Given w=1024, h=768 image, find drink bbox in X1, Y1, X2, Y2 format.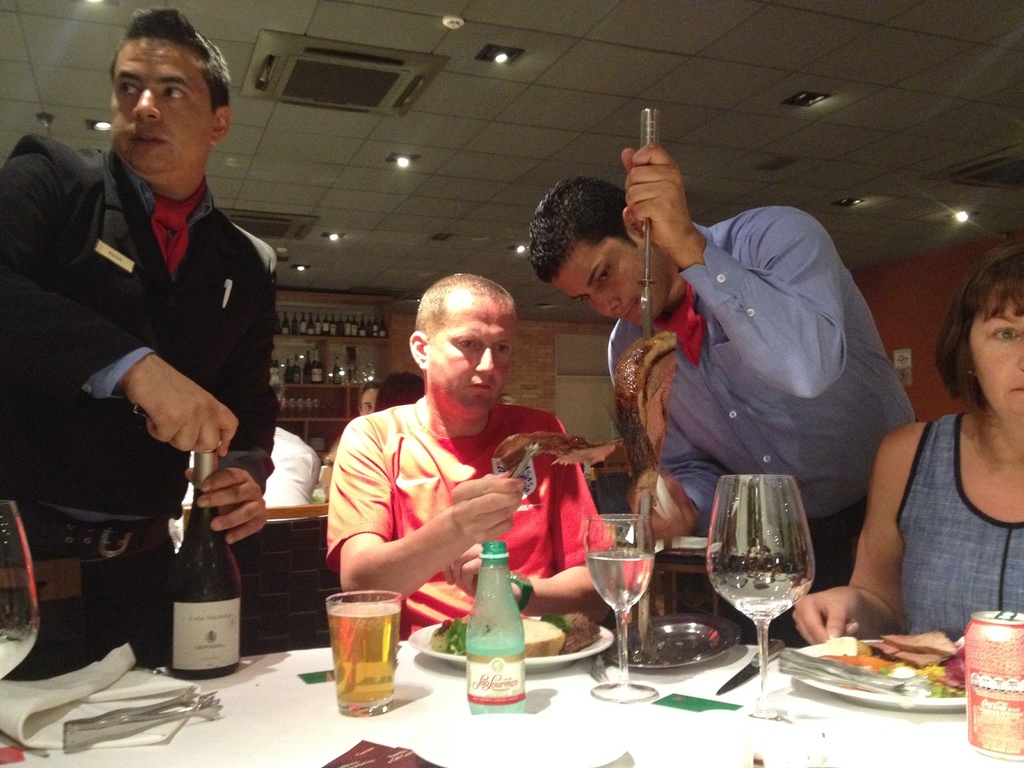
168, 433, 245, 674.
